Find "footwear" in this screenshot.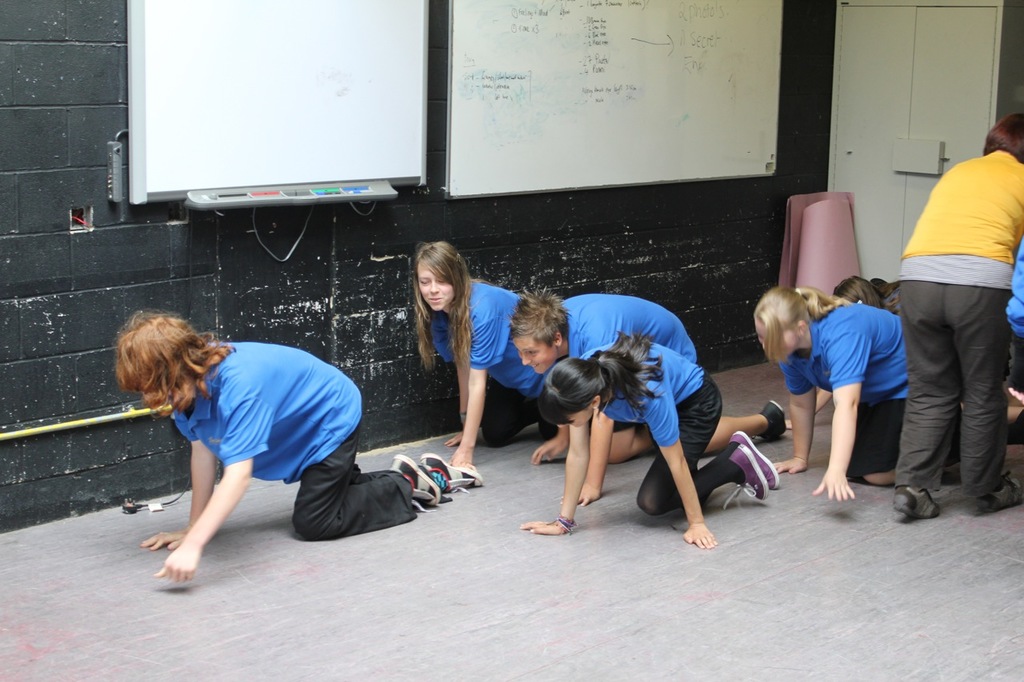
The bounding box for "footwear" is [left=734, top=419, right=775, bottom=491].
